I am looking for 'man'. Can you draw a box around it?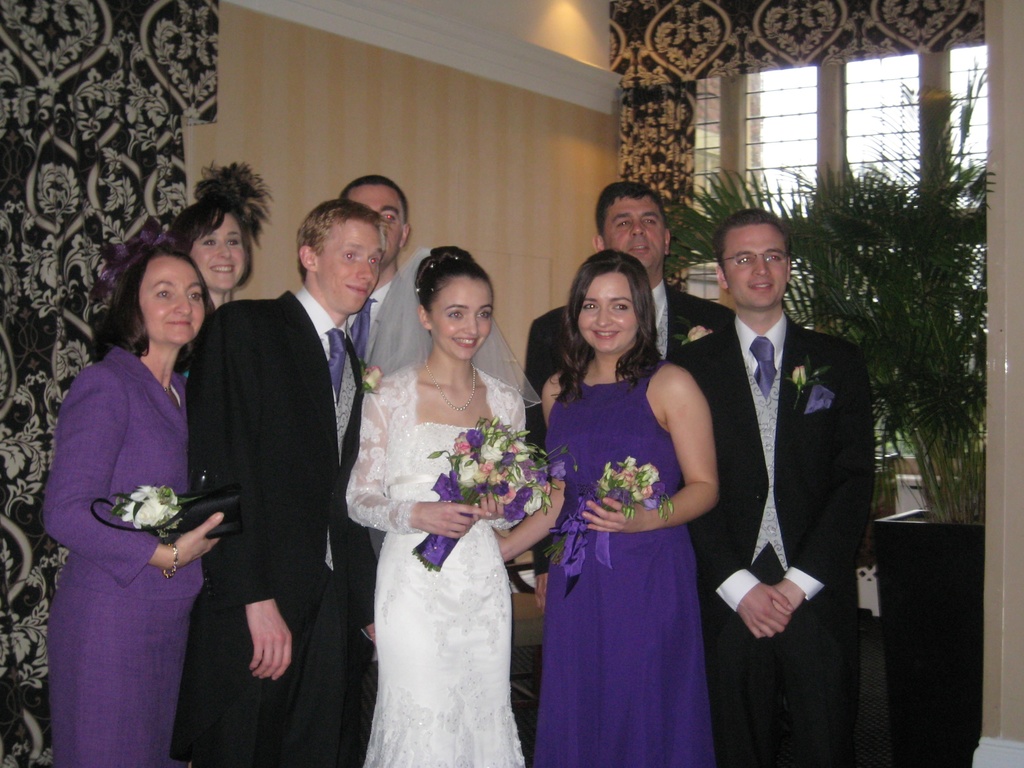
Sure, the bounding box is box=[520, 180, 737, 623].
